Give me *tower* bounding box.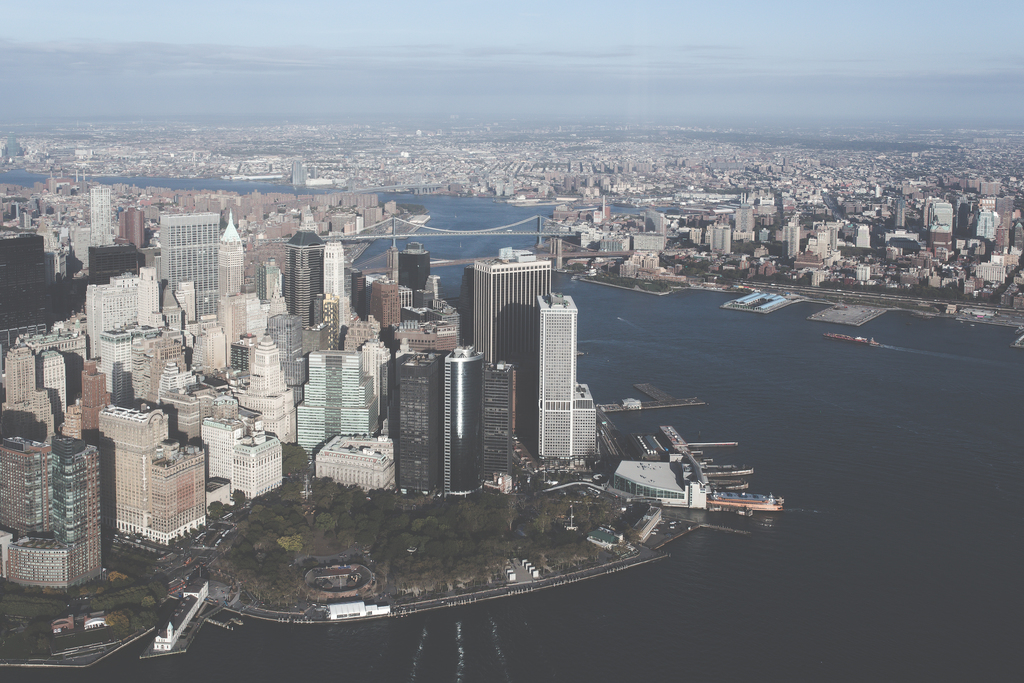
bbox=(85, 175, 111, 245).
